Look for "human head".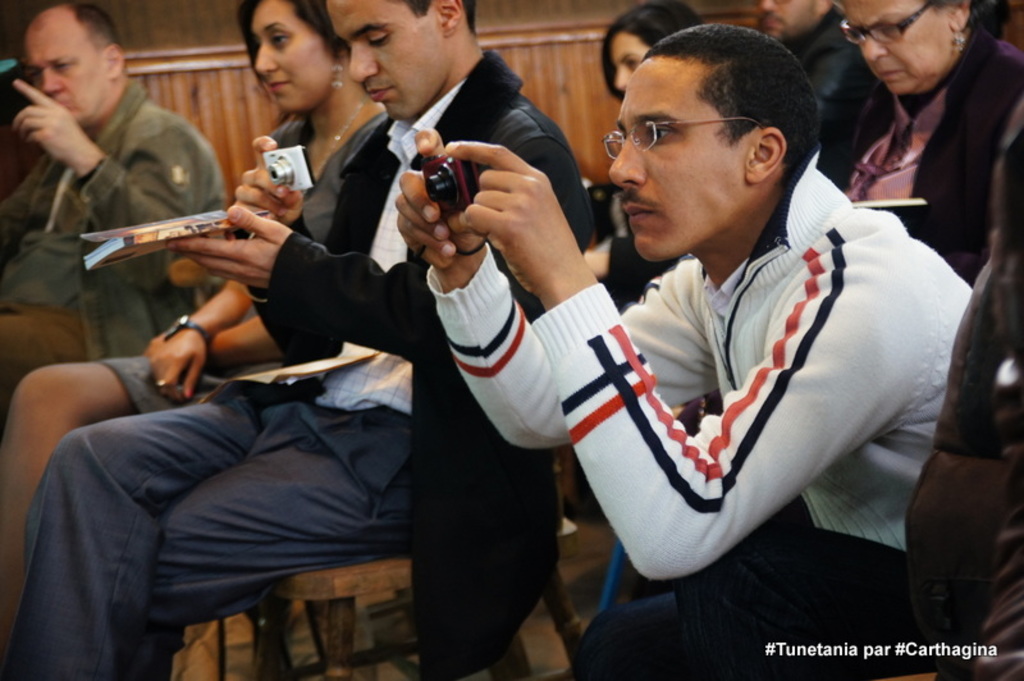
Found: select_region(840, 0, 984, 91).
